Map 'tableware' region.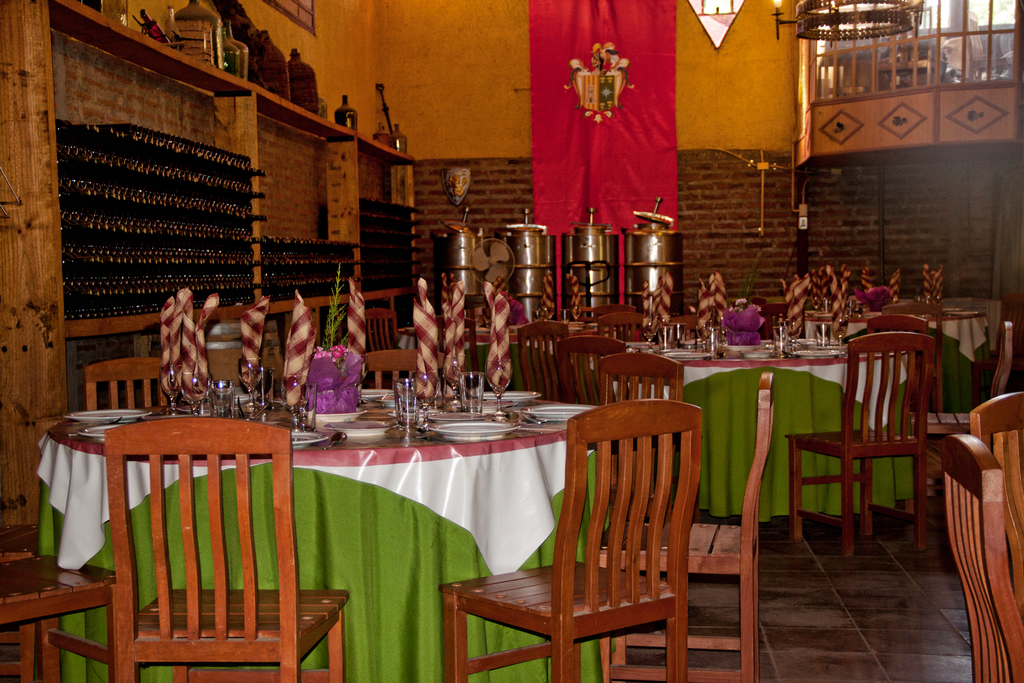
Mapped to 929 297 947 320.
